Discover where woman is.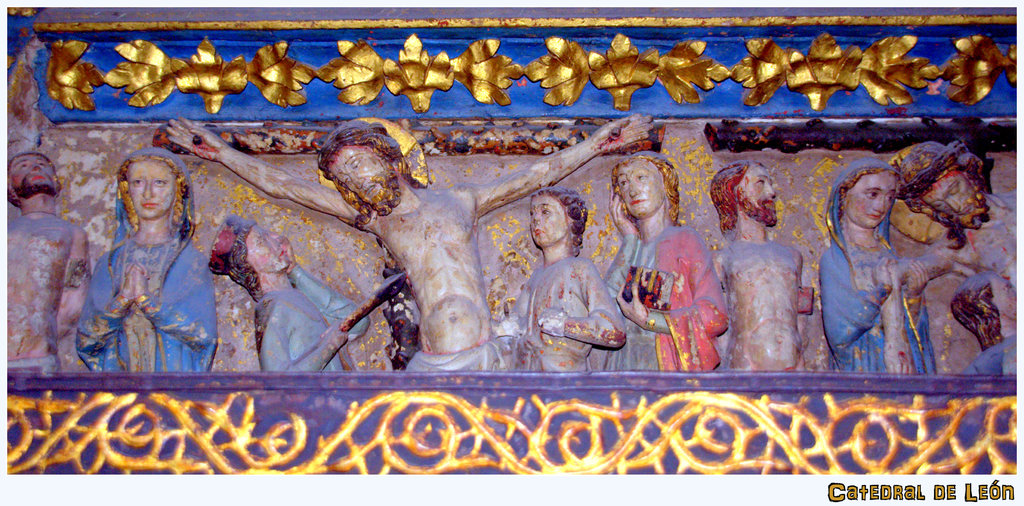
Discovered at 604 149 733 381.
